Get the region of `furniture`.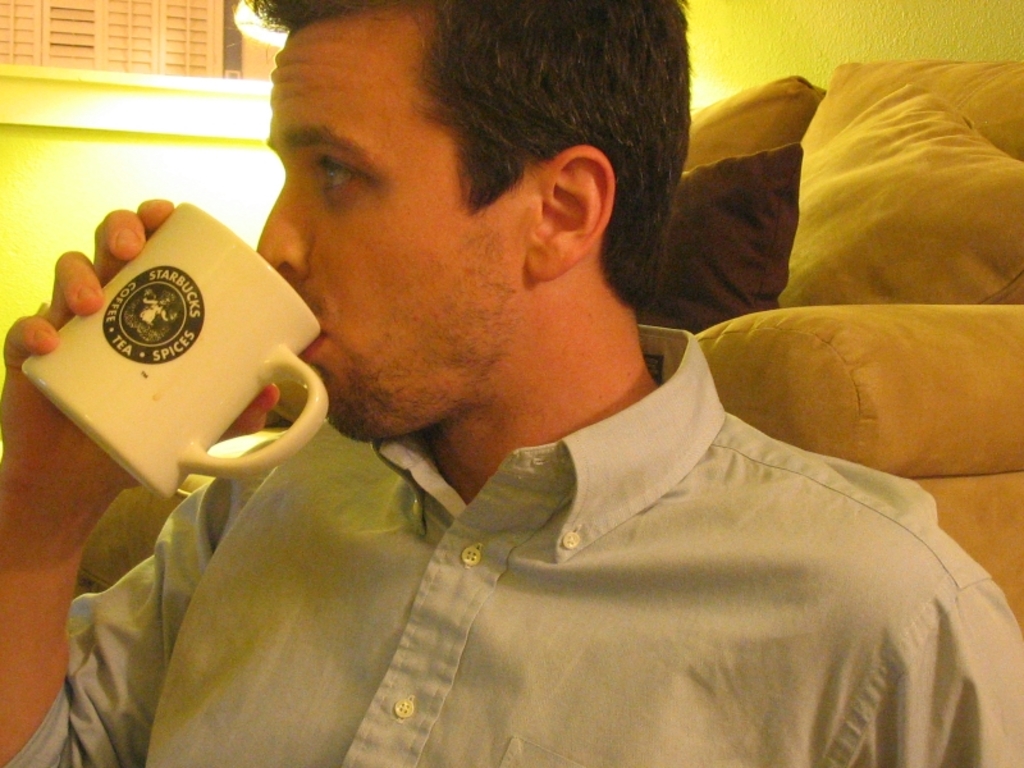
bbox=(77, 58, 1023, 635).
